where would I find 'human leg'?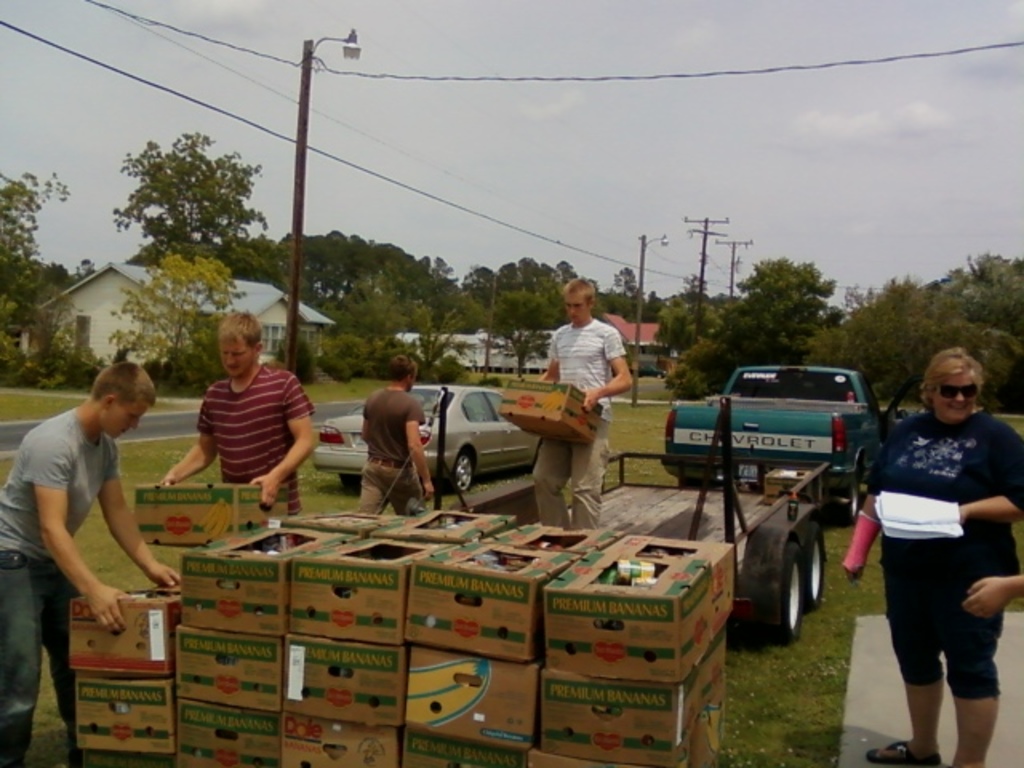
At x1=365 y1=467 x2=392 y2=504.
